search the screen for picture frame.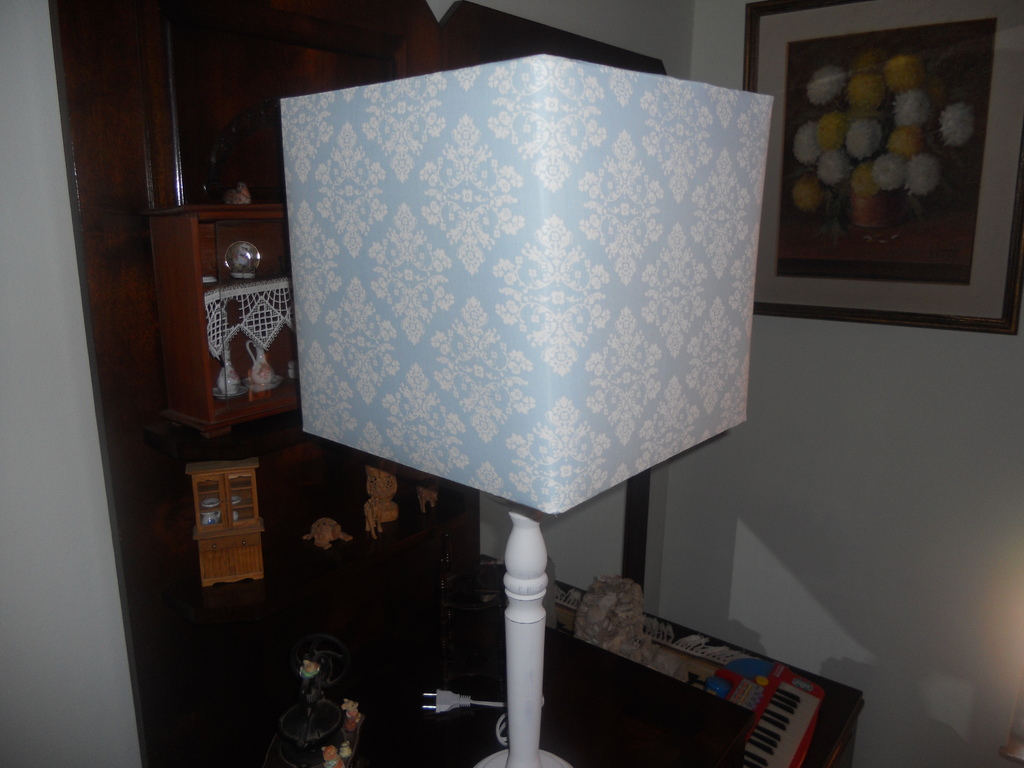
Found at detection(733, 0, 1023, 336).
